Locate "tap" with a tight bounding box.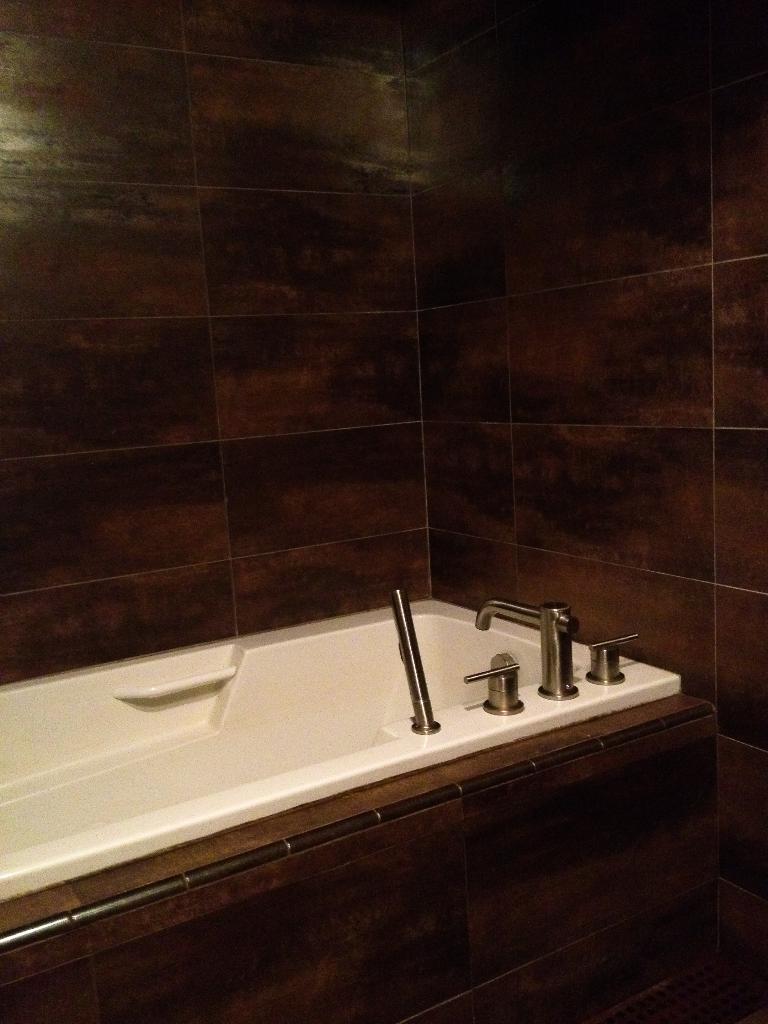
(476,602,584,699).
